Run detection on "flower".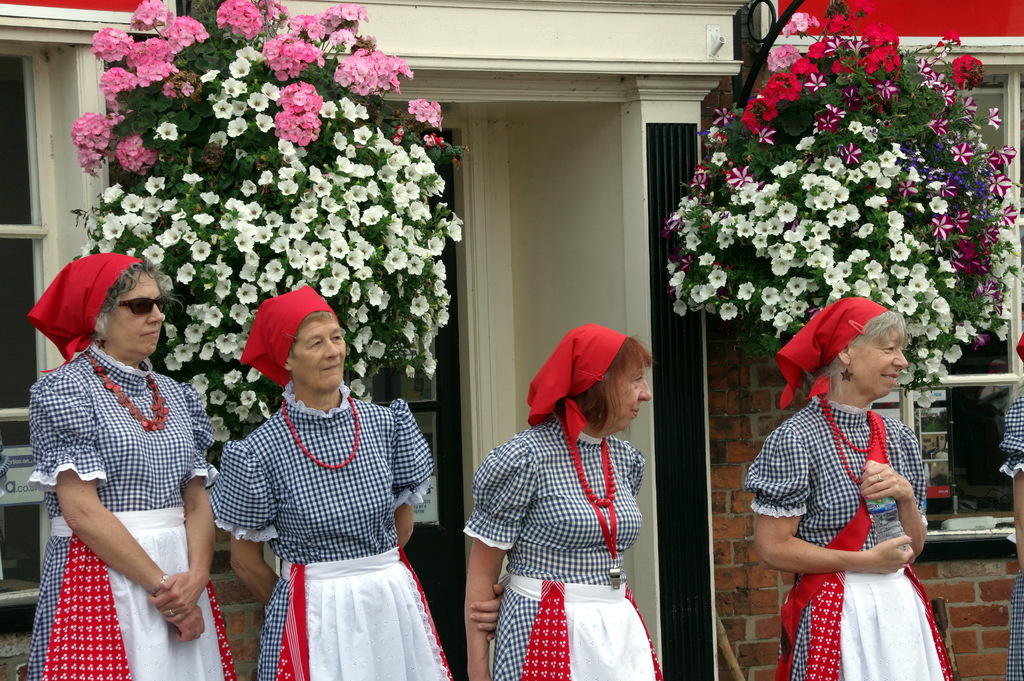
Result: (724,166,756,193).
